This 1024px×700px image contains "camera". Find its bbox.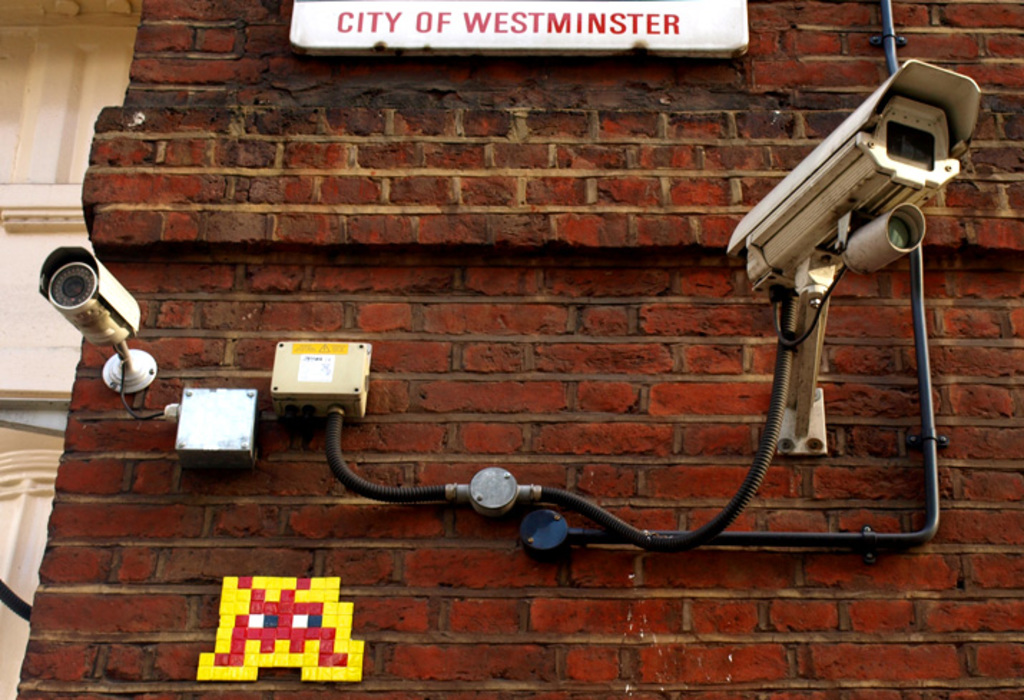
bbox(30, 245, 140, 368).
